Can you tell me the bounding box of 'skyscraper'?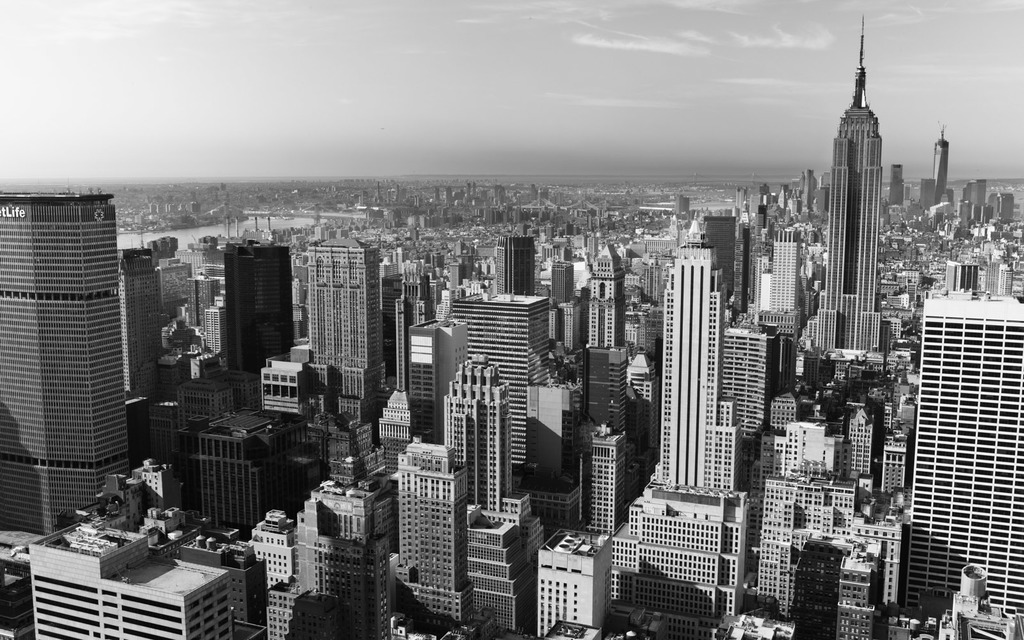
BBox(392, 441, 476, 632).
